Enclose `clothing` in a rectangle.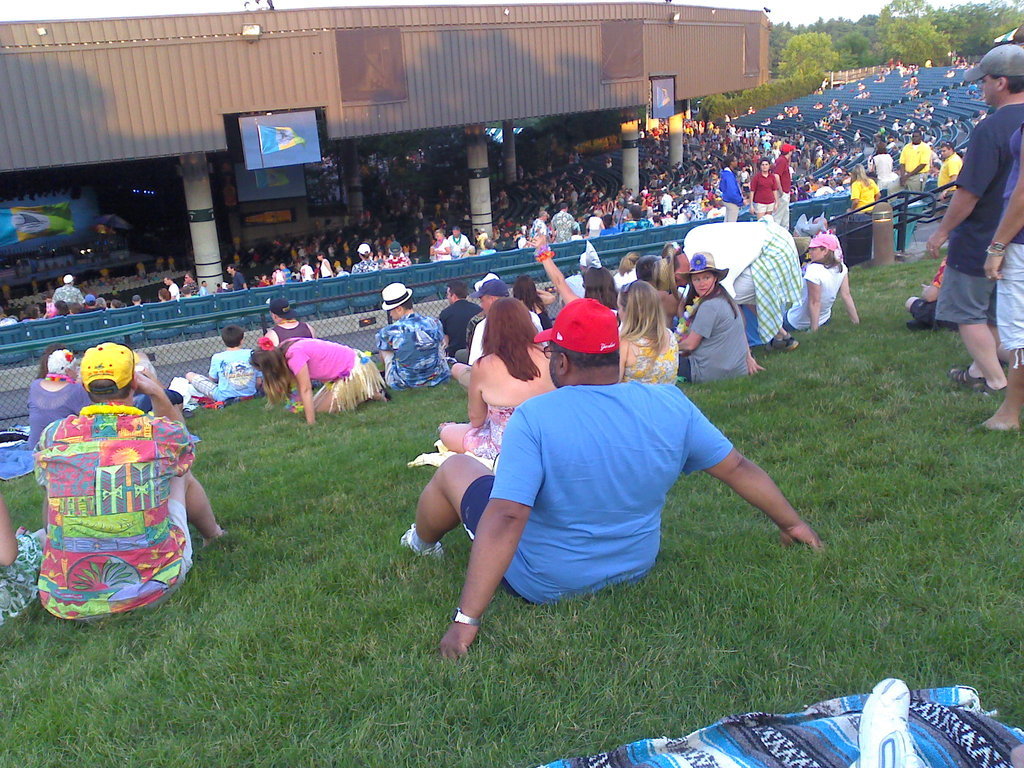
locate(275, 336, 377, 402).
